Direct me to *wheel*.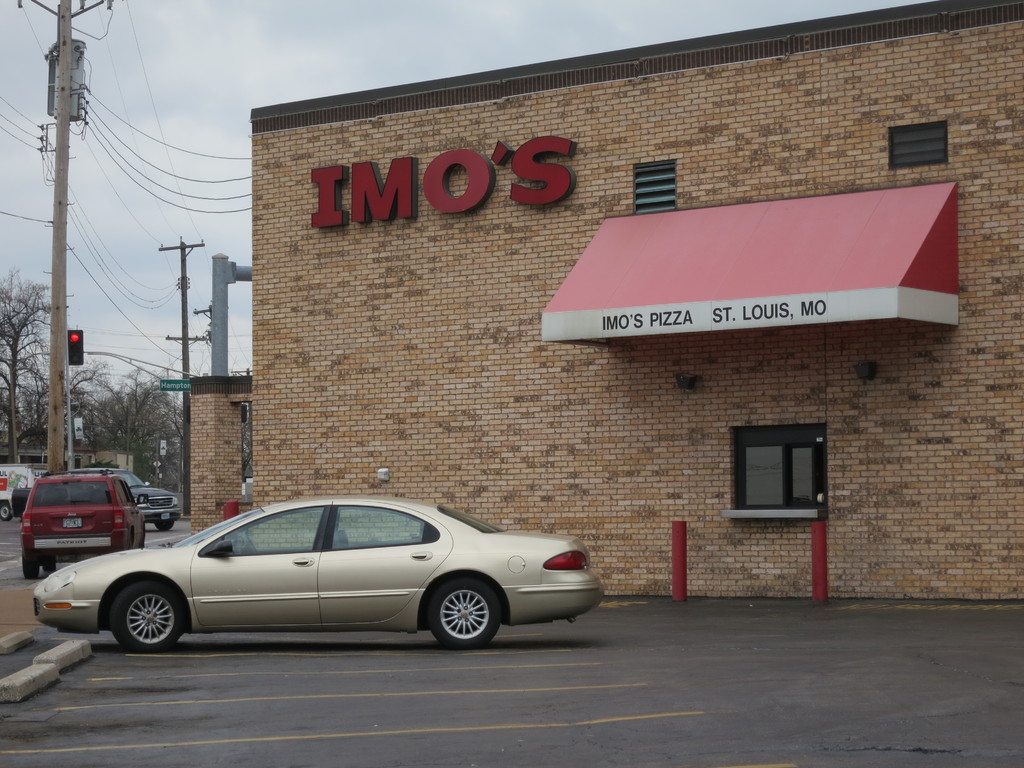
Direction: 154 520 175 532.
